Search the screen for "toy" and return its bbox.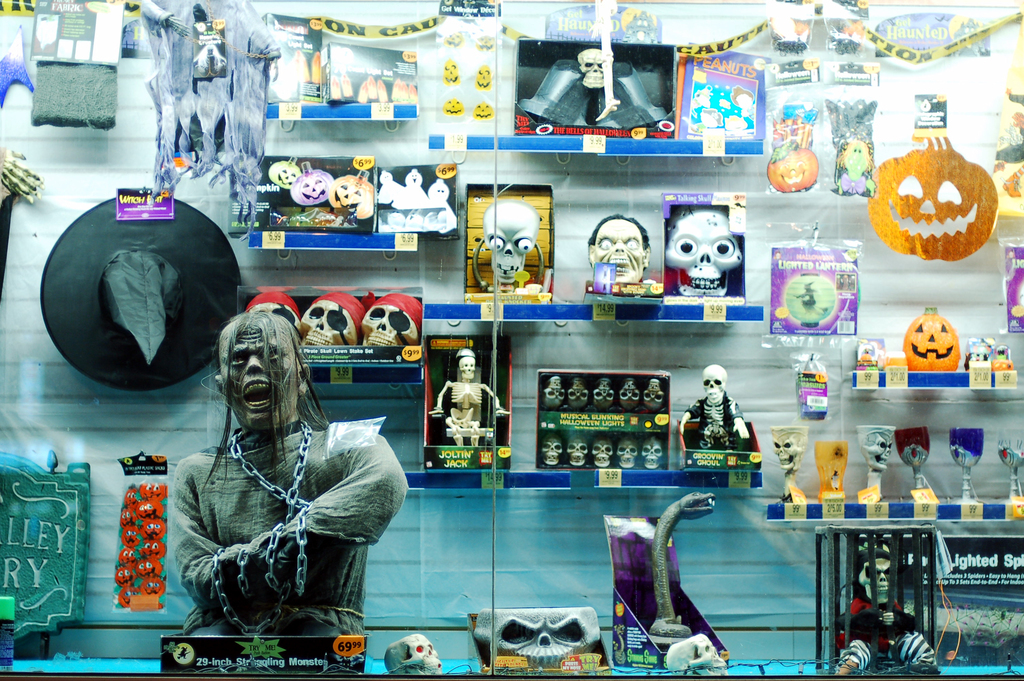
Found: l=138, t=0, r=282, b=224.
